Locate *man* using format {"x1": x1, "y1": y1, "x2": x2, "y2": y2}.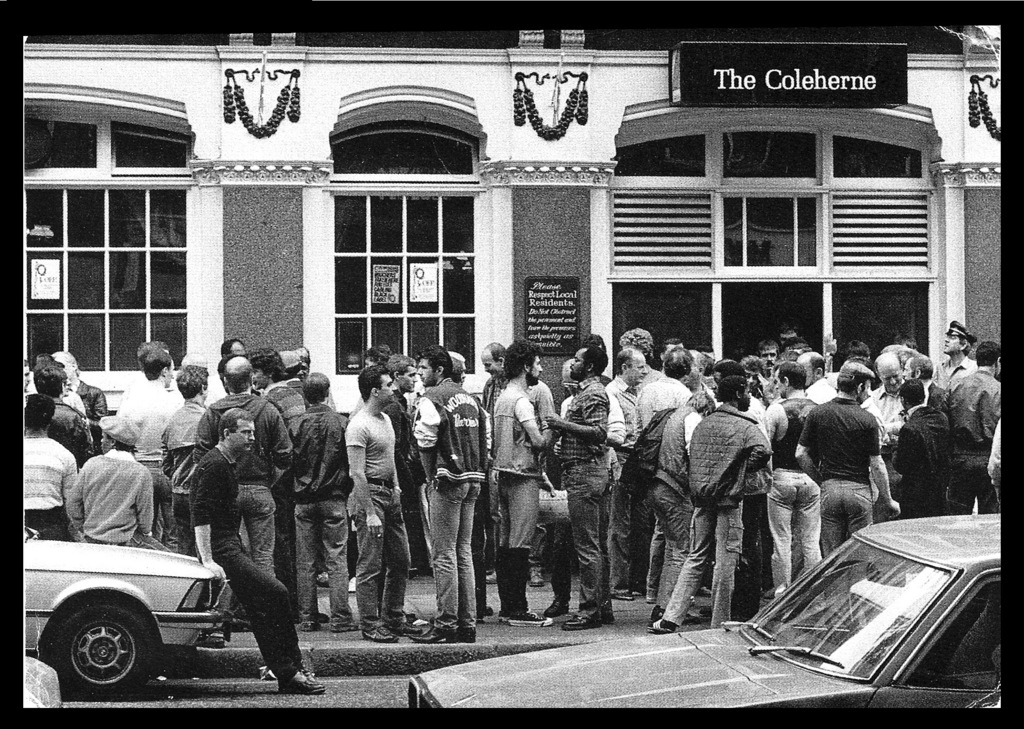
{"x1": 765, "y1": 362, "x2": 820, "y2": 590}.
